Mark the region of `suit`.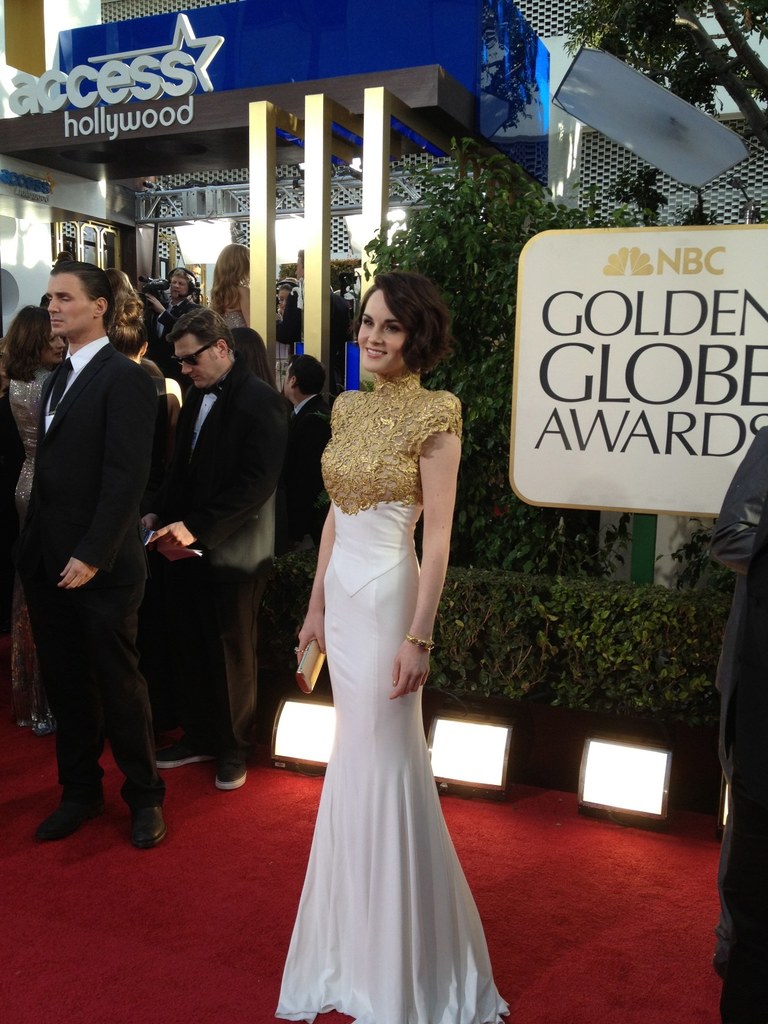
Region: [142,284,196,350].
